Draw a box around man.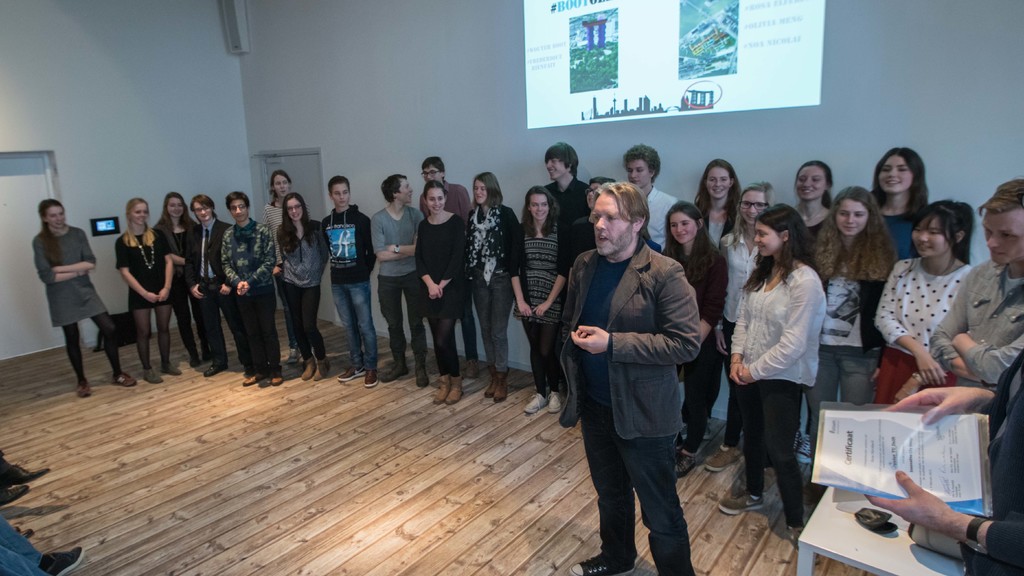
[x1=221, y1=186, x2=289, y2=394].
